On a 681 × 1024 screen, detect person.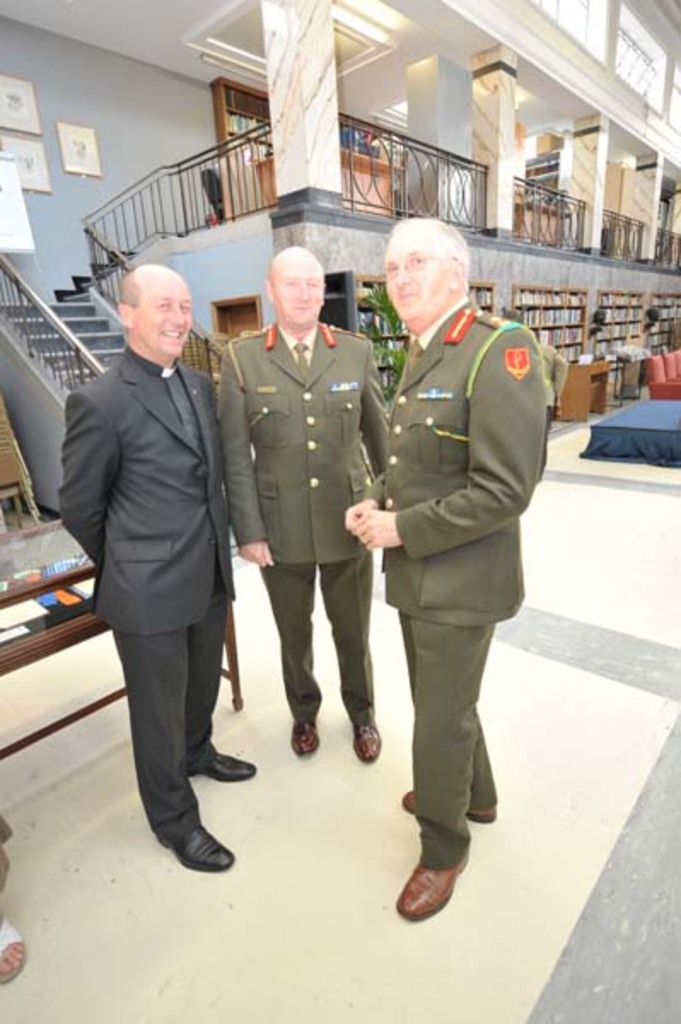
(0,811,29,992).
